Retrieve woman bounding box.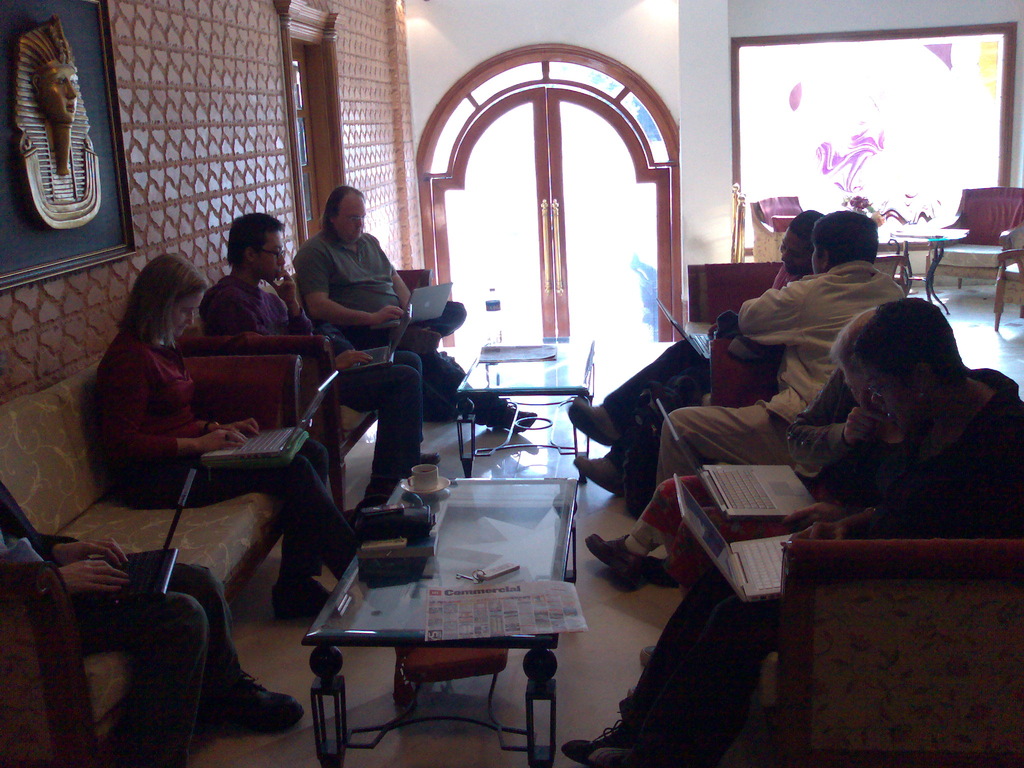
Bounding box: {"left": 99, "top": 250, "right": 360, "bottom": 624}.
